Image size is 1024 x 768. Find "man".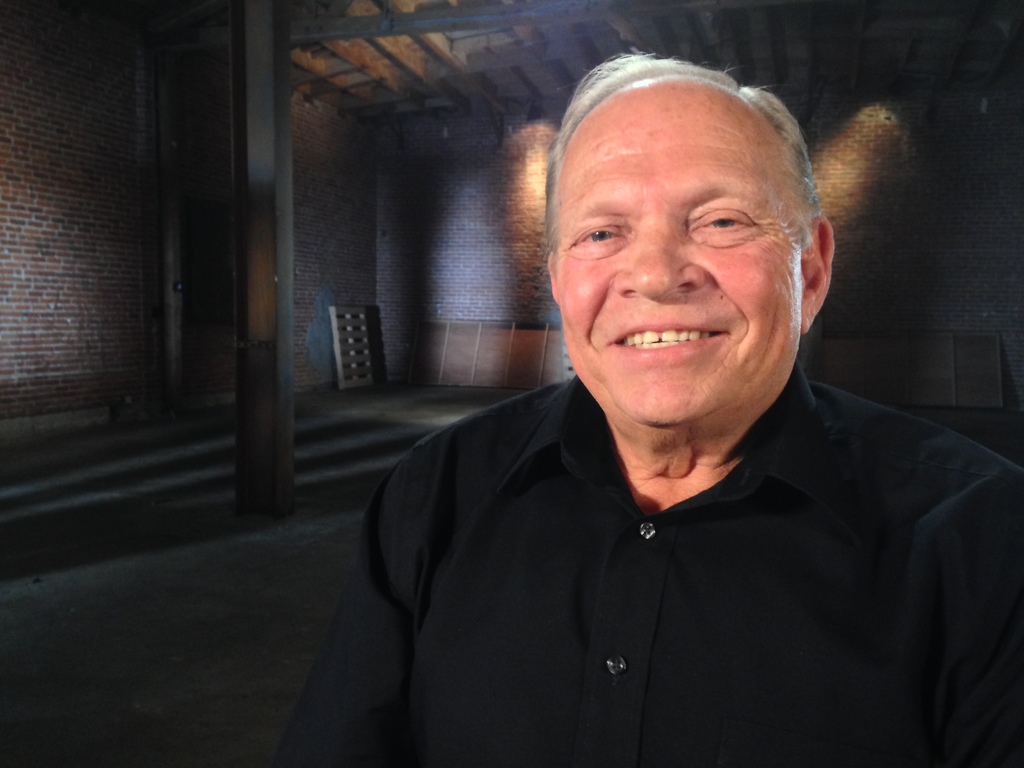
[293,64,1023,746].
